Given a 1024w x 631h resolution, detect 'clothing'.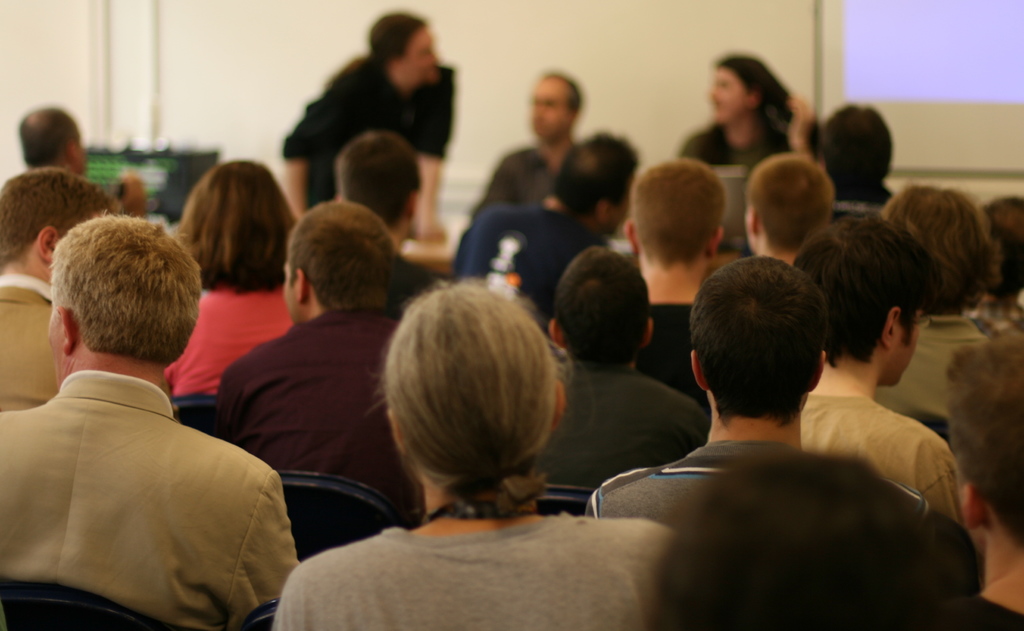
rect(168, 285, 293, 396).
